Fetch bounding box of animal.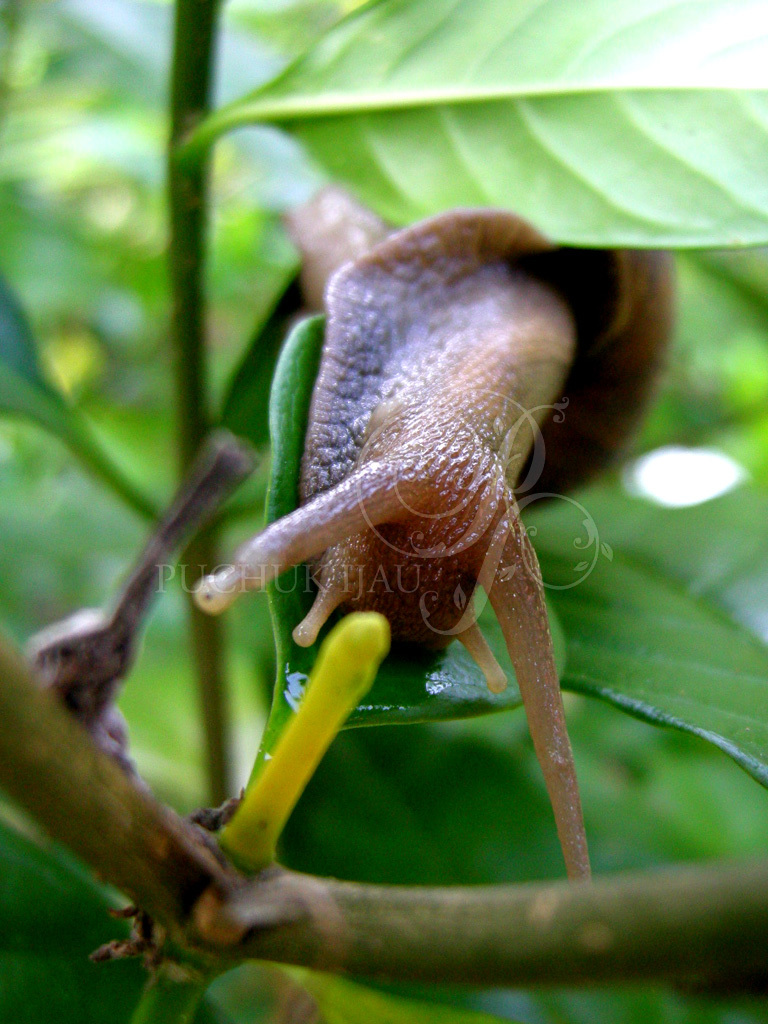
Bbox: [x1=190, y1=185, x2=679, y2=887].
